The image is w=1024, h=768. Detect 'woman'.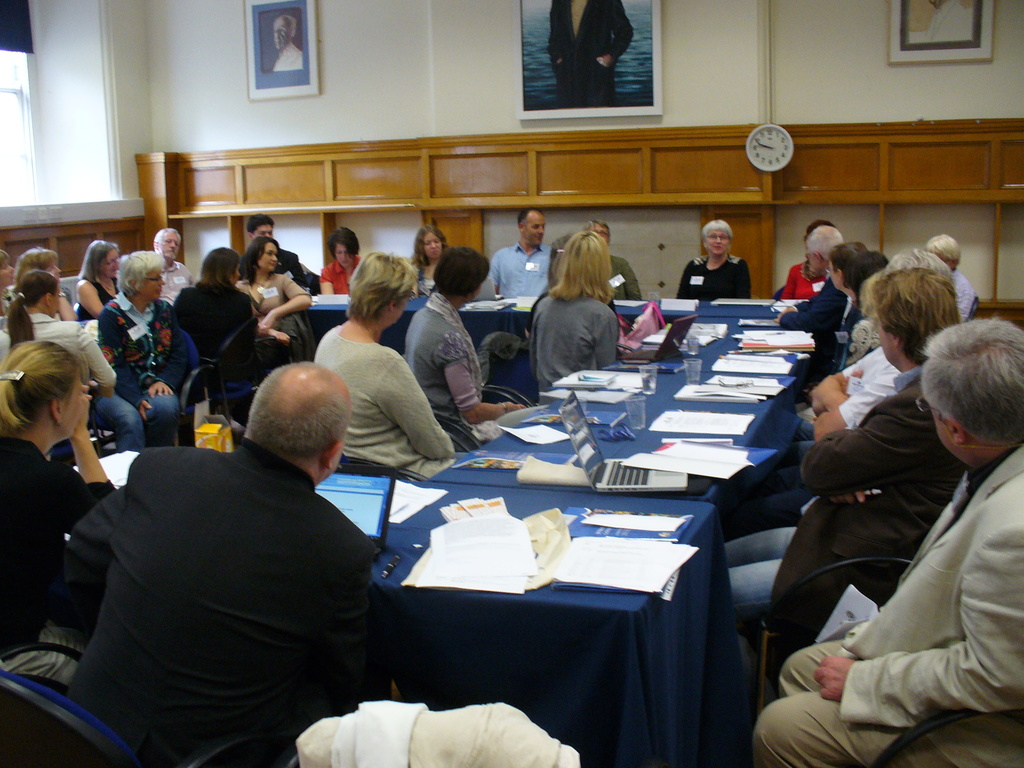
Detection: <bbox>406, 227, 445, 301</bbox>.
